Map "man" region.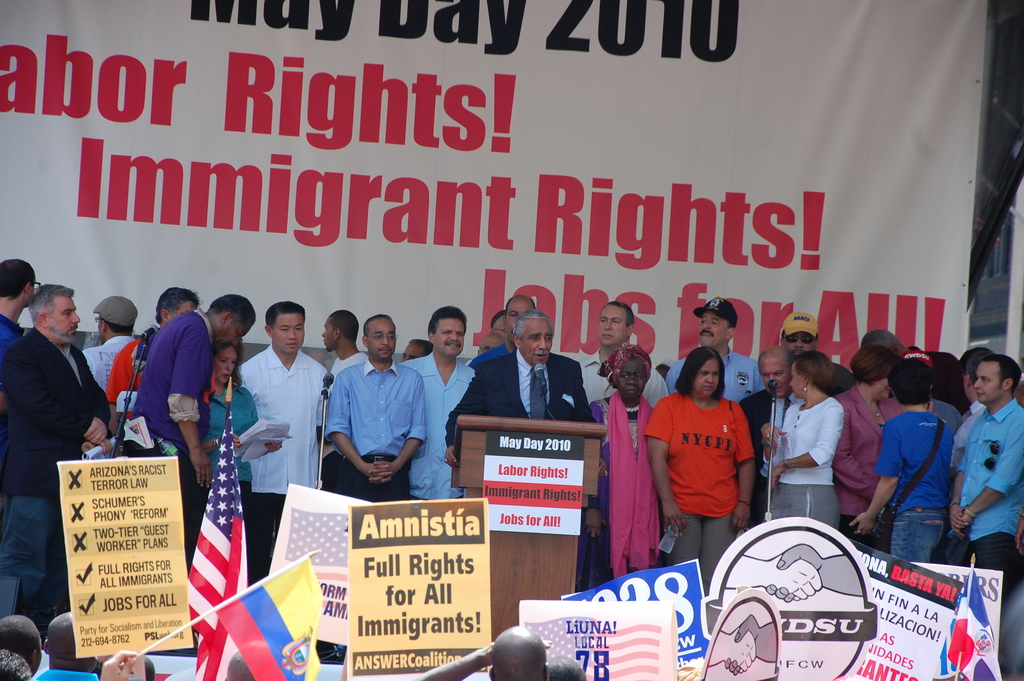
Mapped to 232:297:324:578.
